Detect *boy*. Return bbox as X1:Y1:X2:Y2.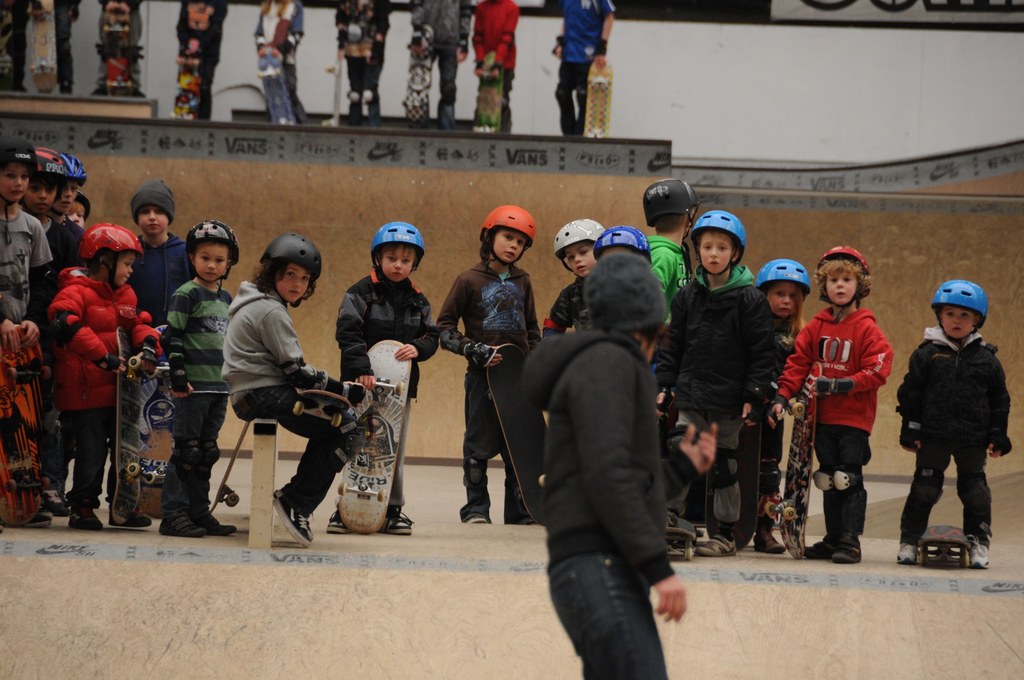
552:0:619:135.
